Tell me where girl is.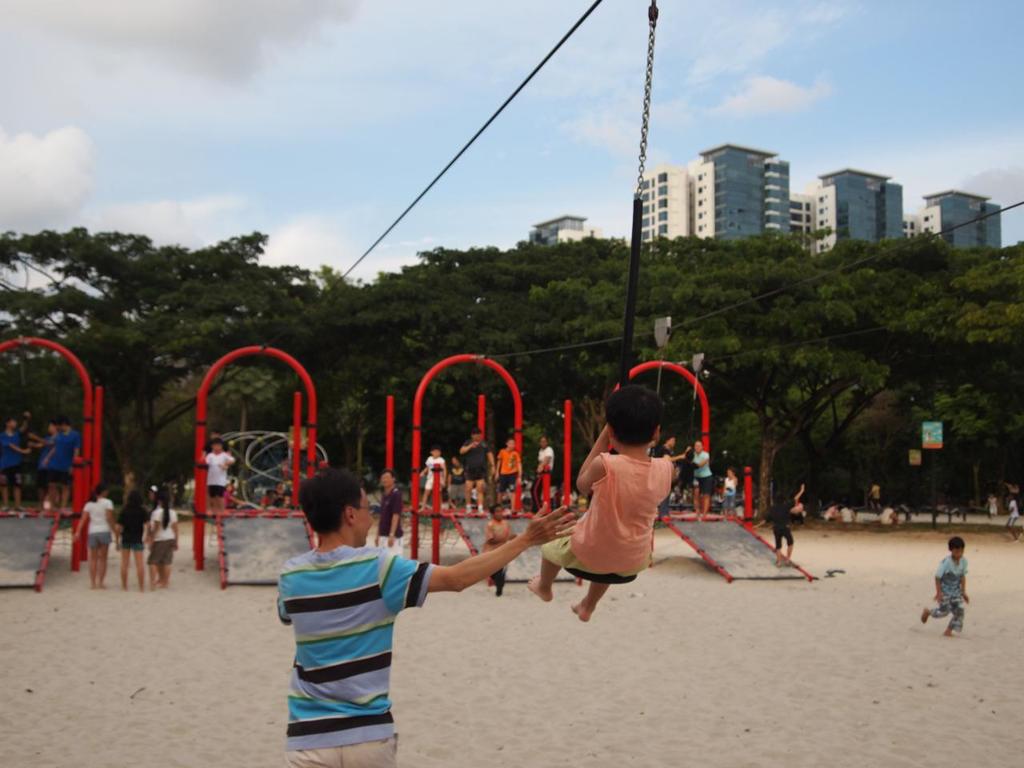
girl is at 531 437 556 514.
